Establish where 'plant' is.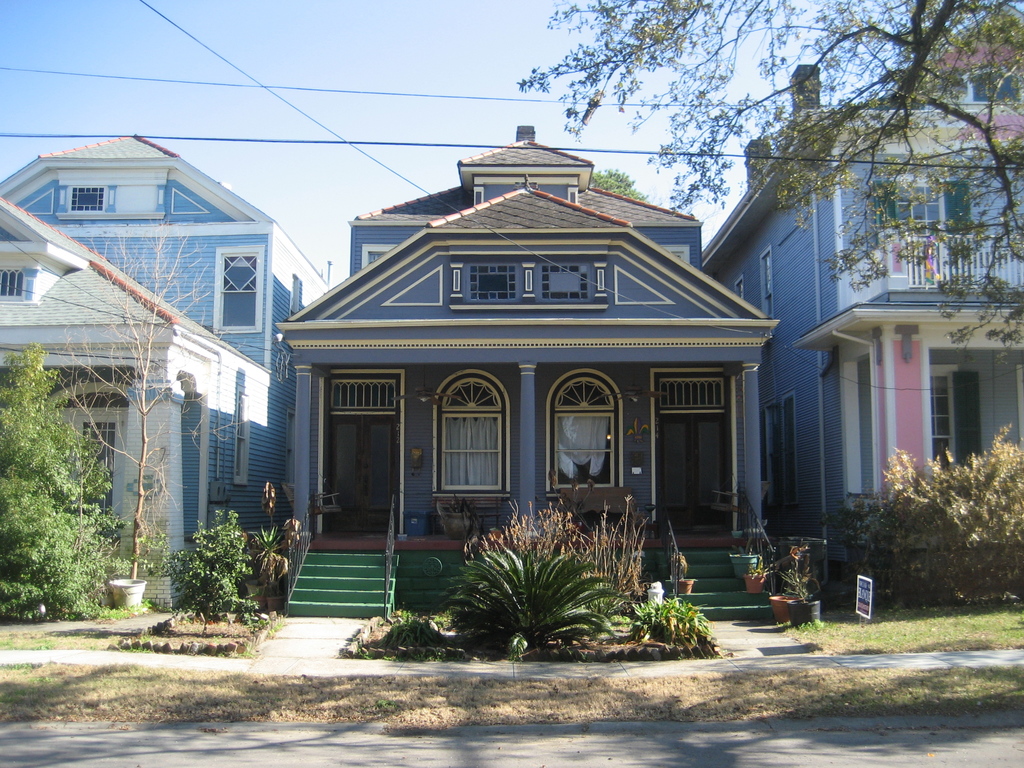
Established at pyautogui.locateOnScreen(143, 507, 276, 638).
